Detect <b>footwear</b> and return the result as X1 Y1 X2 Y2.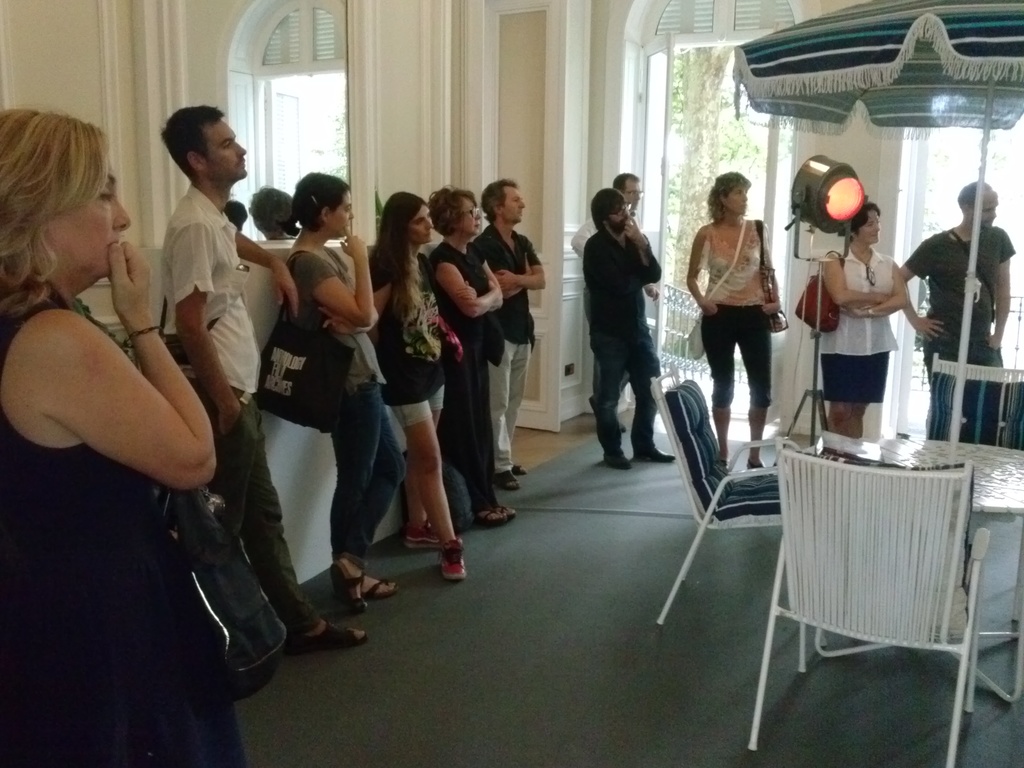
336 559 369 618.
